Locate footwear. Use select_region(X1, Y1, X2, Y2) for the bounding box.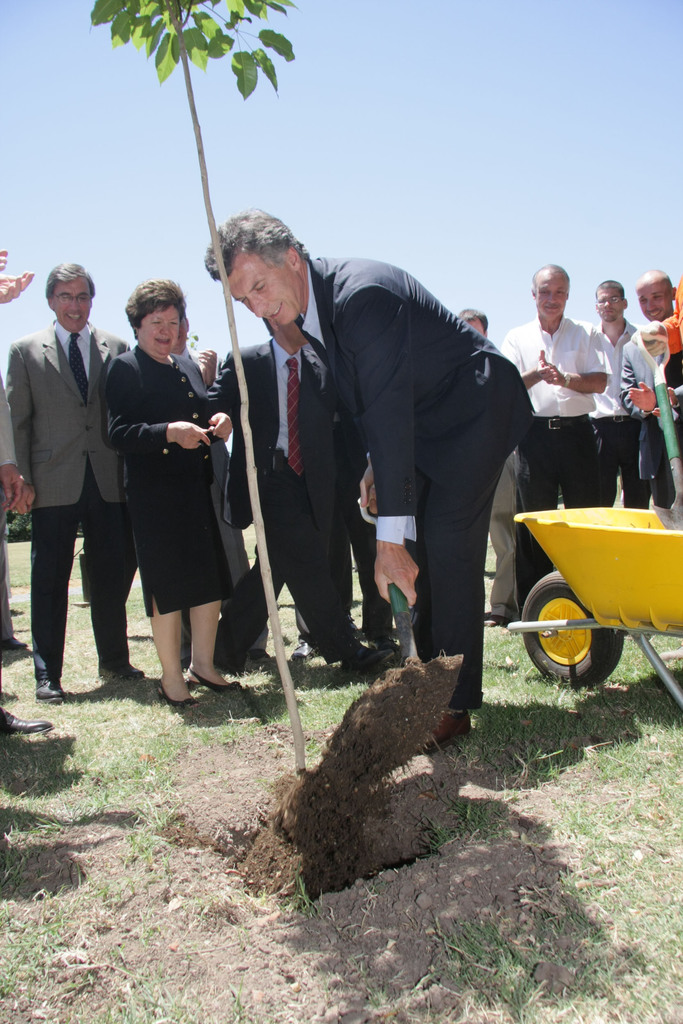
select_region(413, 706, 469, 757).
